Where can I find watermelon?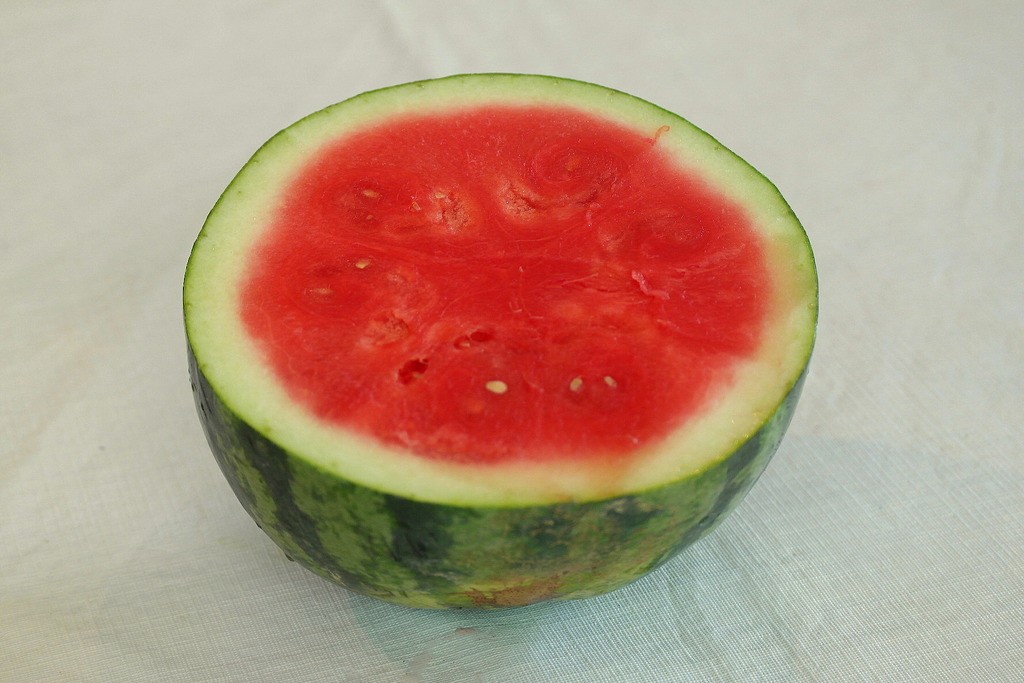
You can find it at rect(178, 71, 820, 614).
